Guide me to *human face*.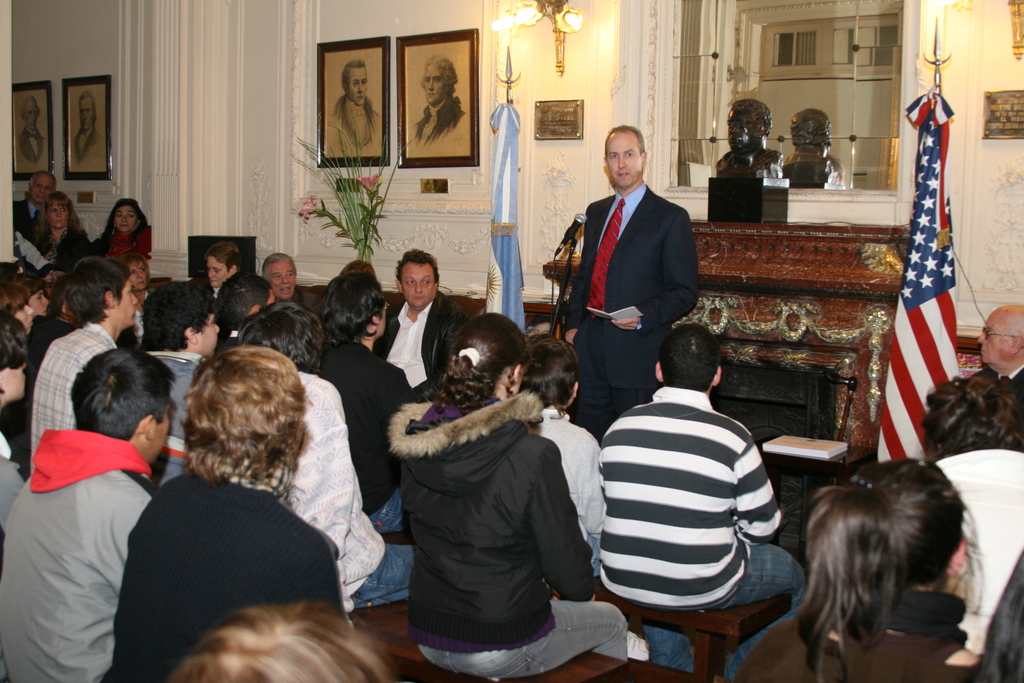
Guidance: Rect(77, 97, 93, 129).
